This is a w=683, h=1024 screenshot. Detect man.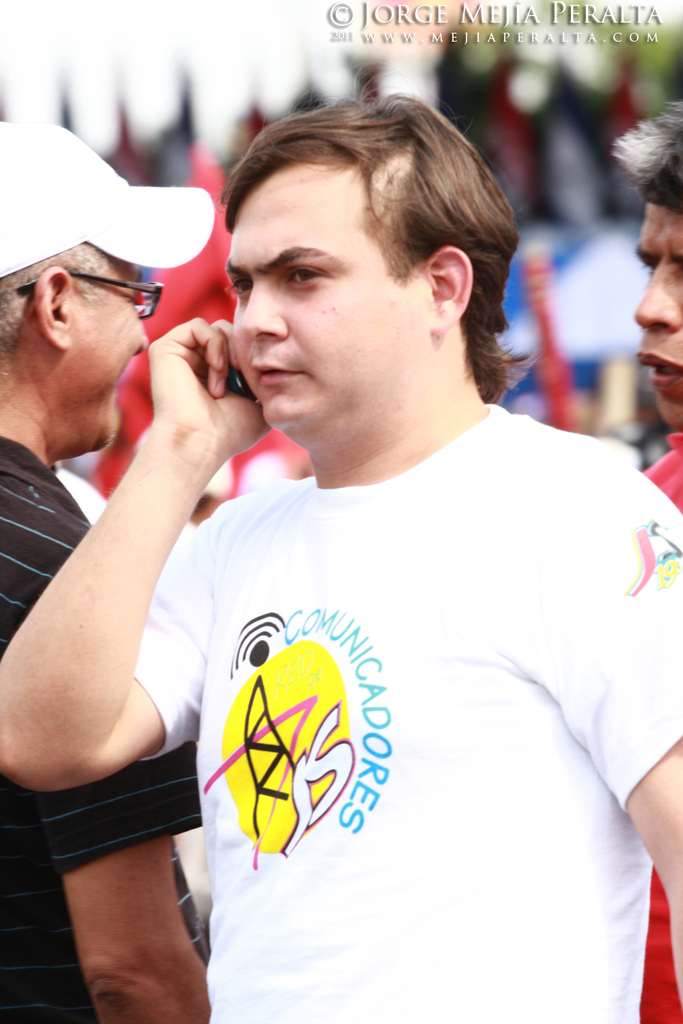
(x1=596, y1=85, x2=682, y2=1023).
